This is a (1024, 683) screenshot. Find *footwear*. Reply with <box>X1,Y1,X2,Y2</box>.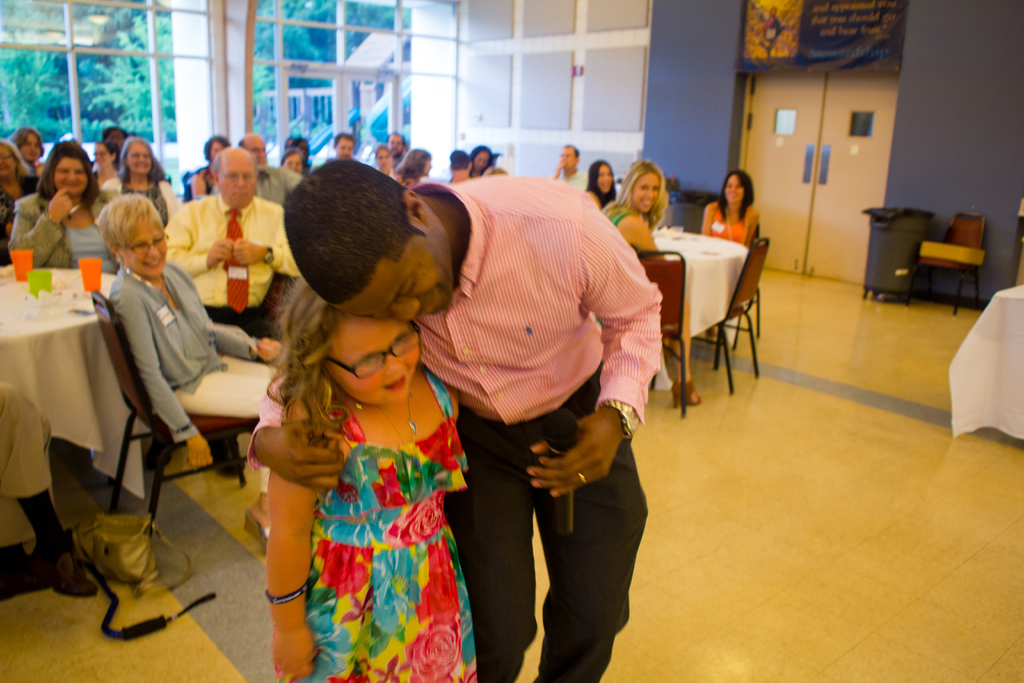
<box>671,377,700,413</box>.
